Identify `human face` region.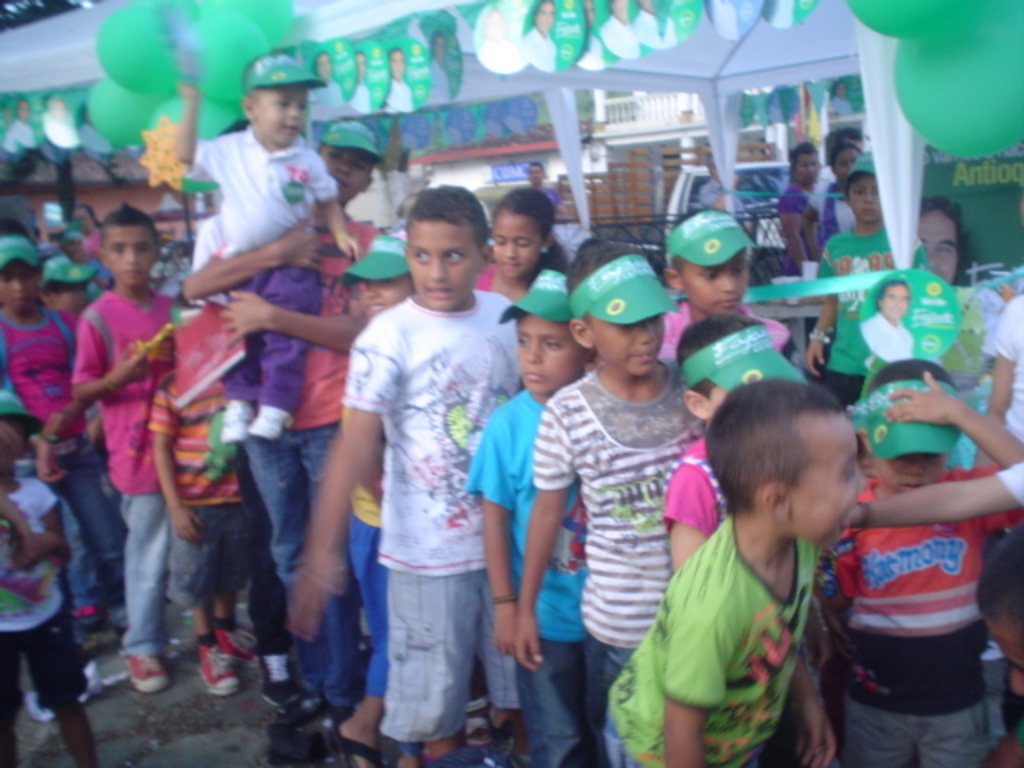
Region: [left=915, top=200, right=965, bottom=283].
